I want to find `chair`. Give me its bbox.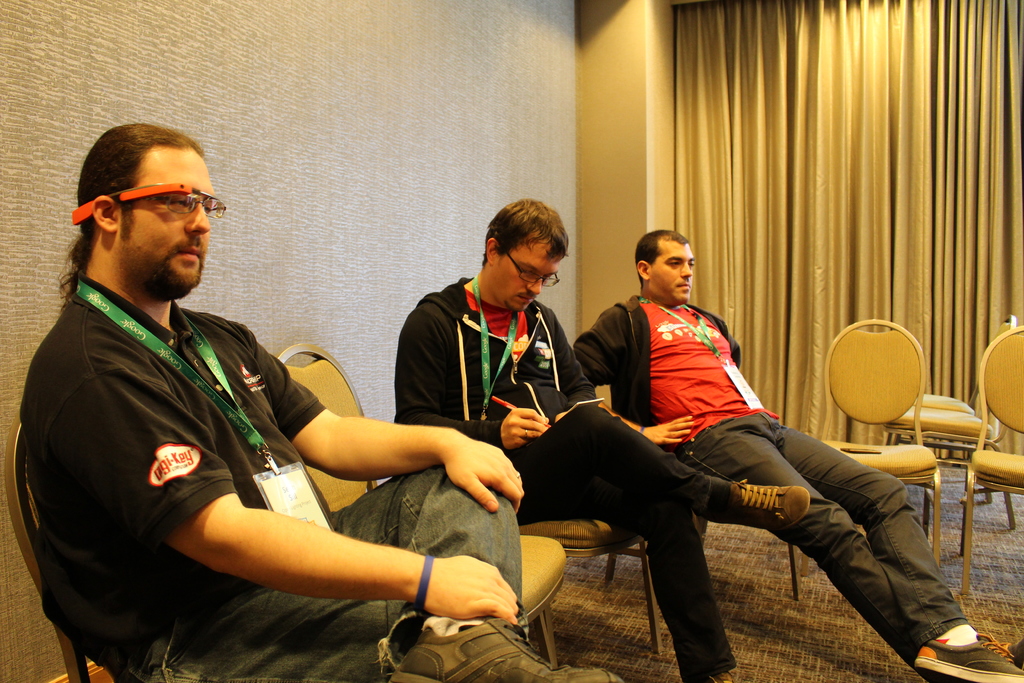
{"left": 882, "top": 308, "right": 1014, "bottom": 531}.
